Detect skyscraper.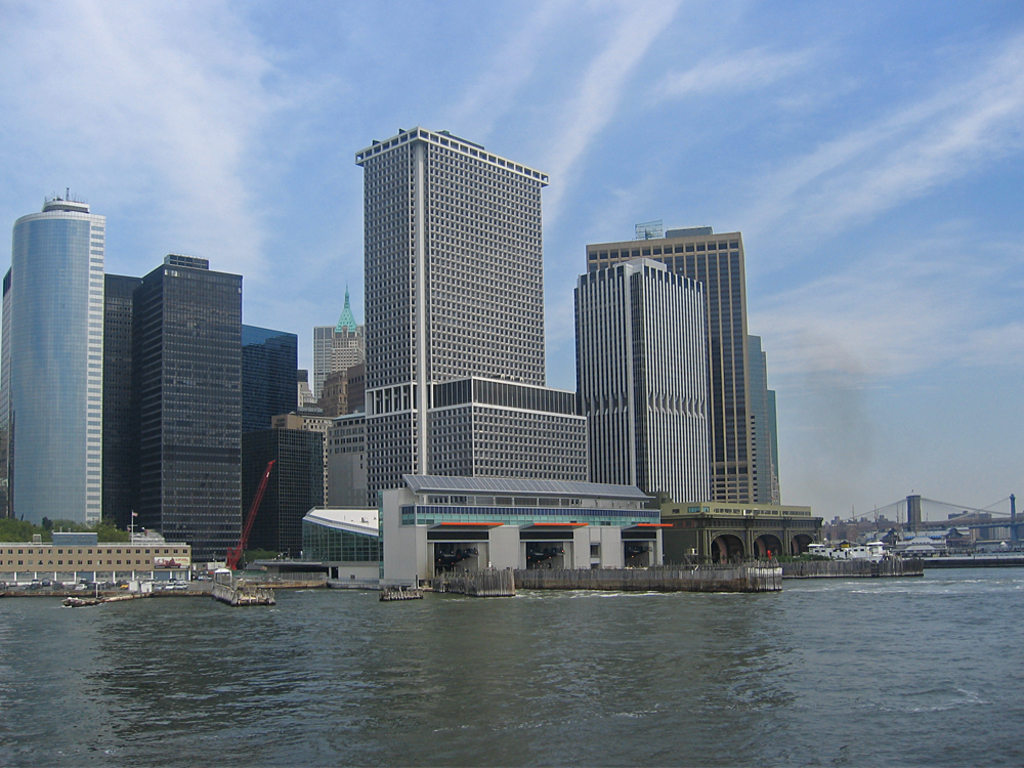
Detected at l=8, t=189, r=103, b=523.
